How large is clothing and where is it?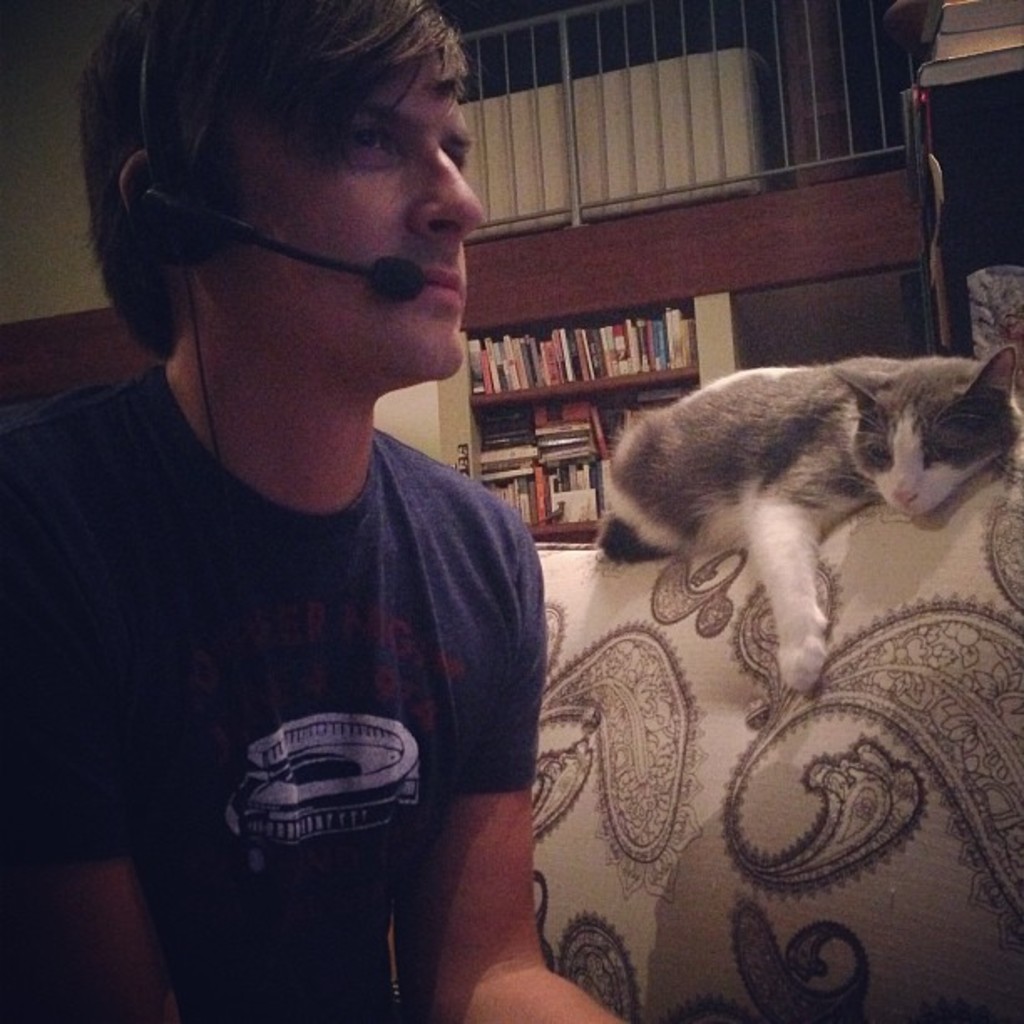
Bounding box: (x1=0, y1=433, x2=542, y2=1022).
